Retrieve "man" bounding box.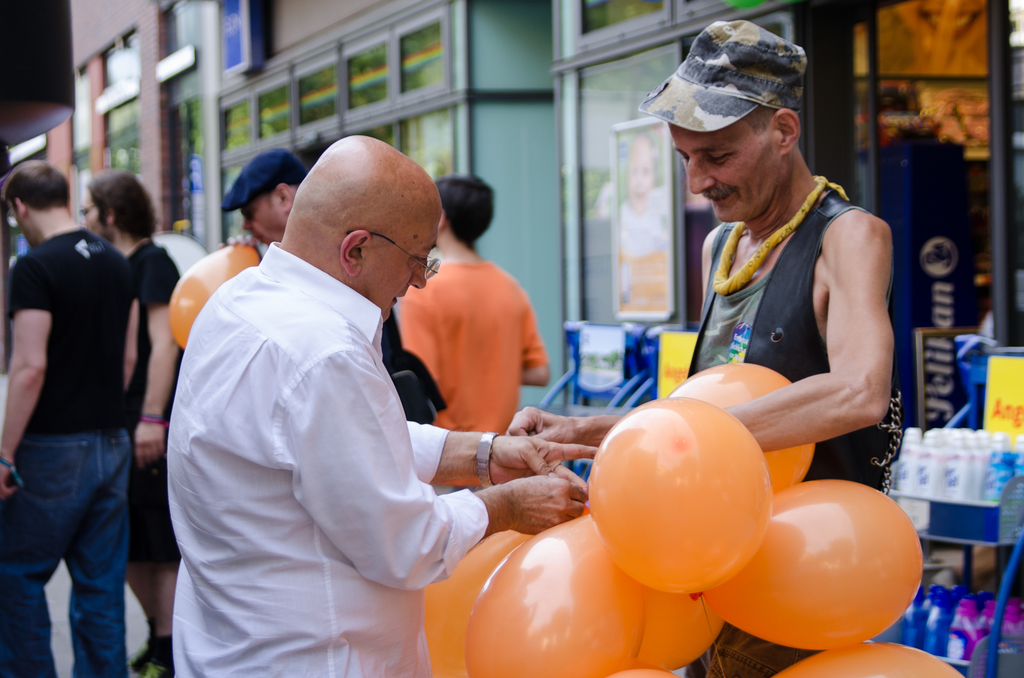
Bounding box: <region>213, 143, 309, 262</region>.
